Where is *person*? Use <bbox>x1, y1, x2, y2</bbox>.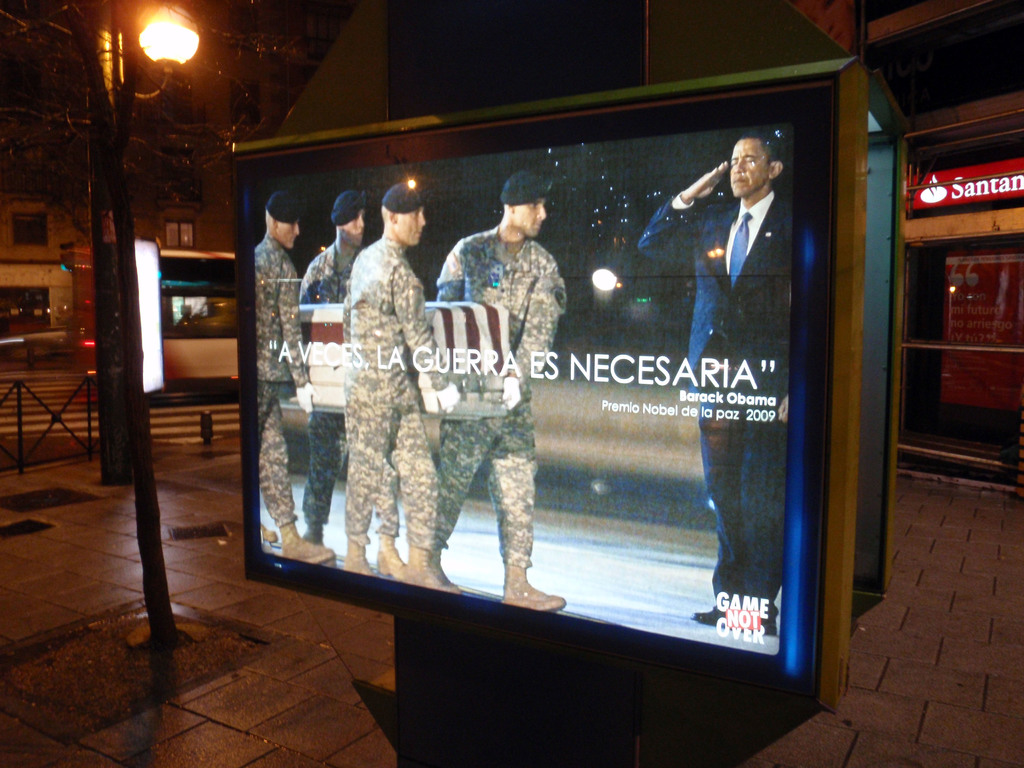
<bbox>440, 167, 565, 611</bbox>.
